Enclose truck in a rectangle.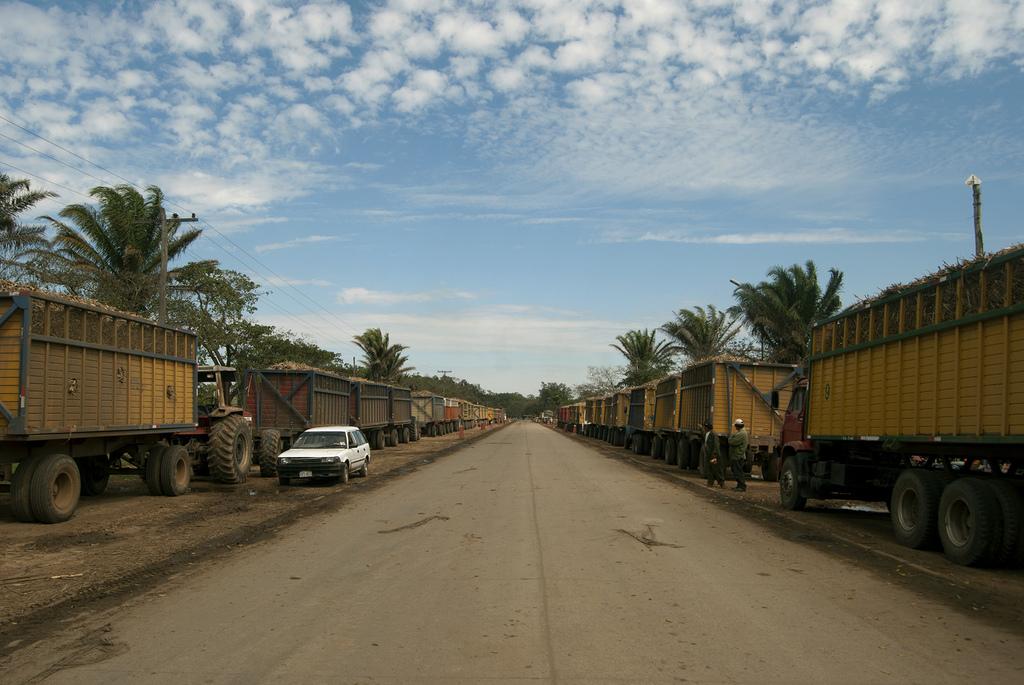
<region>581, 398, 595, 435</region>.
